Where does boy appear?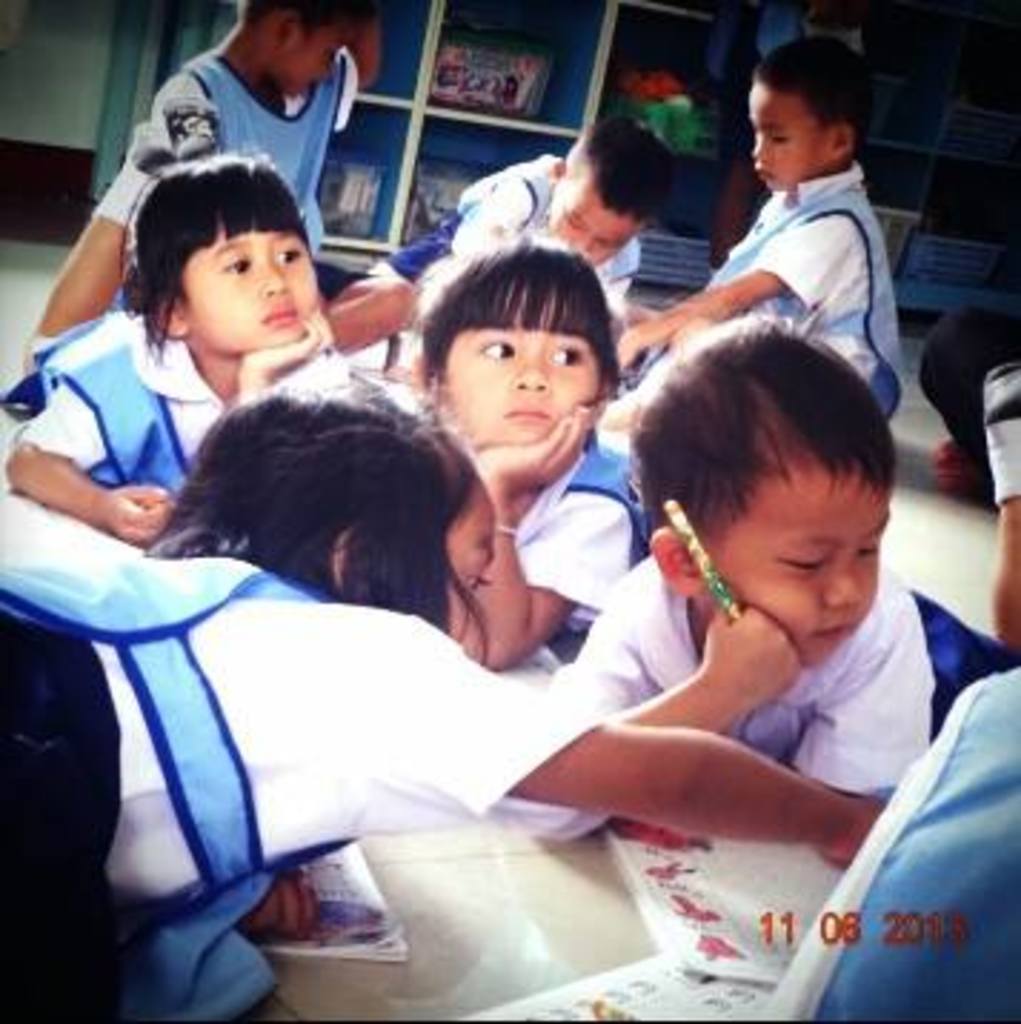
Appears at crop(29, 0, 415, 352).
